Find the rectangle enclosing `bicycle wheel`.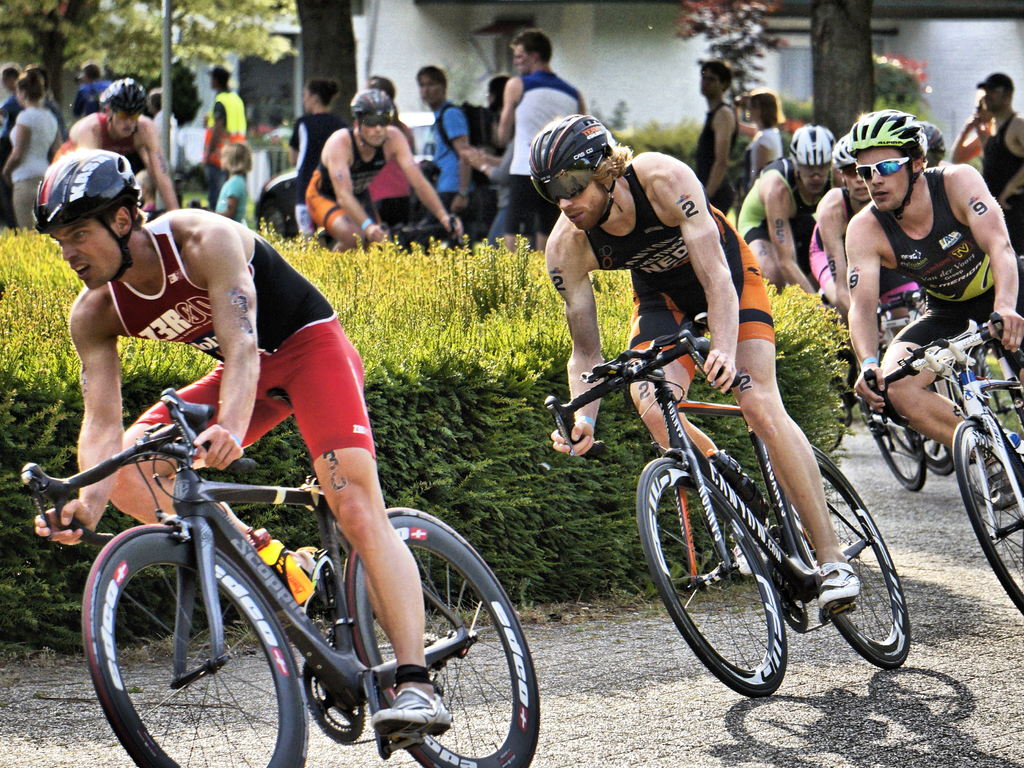
(left=639, top=455, right=786, bottom=698).
